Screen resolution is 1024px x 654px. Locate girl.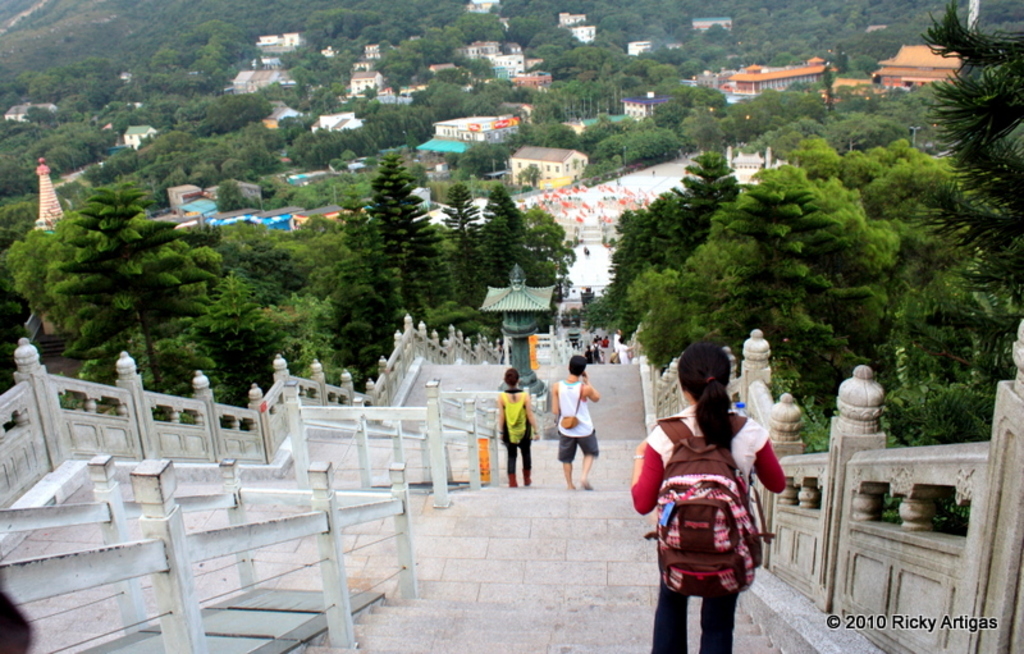
x1=632 y1=339 x2=790 y2=653.
